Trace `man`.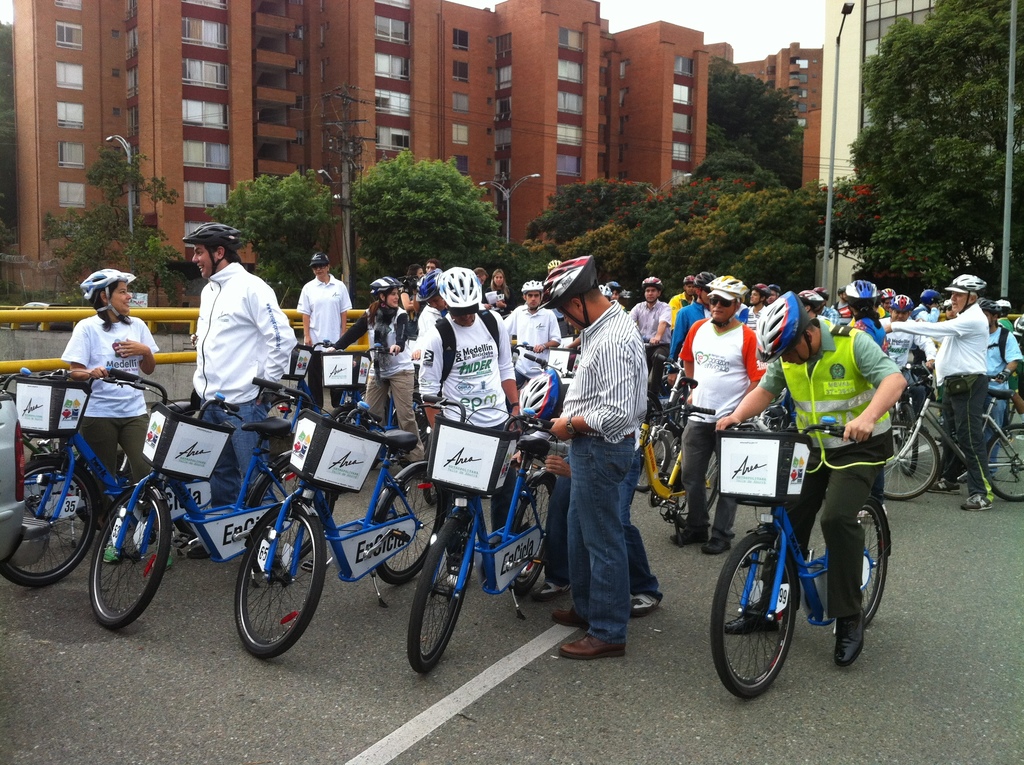
Traced to 880/296/938/435.
